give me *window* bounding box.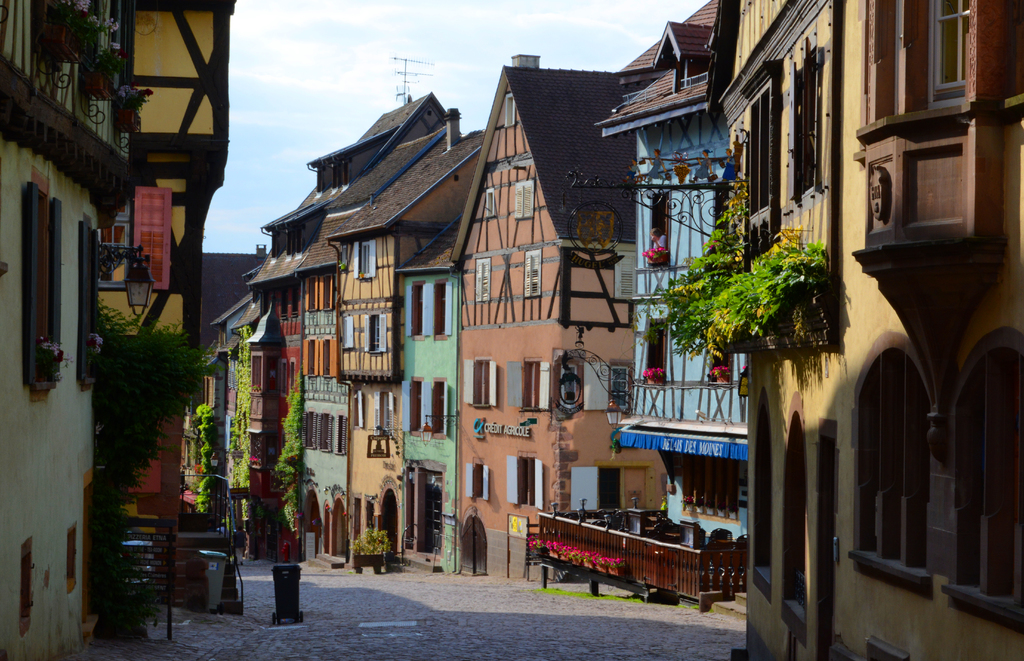
[left=404, top=277, right=424, bottom=342].
